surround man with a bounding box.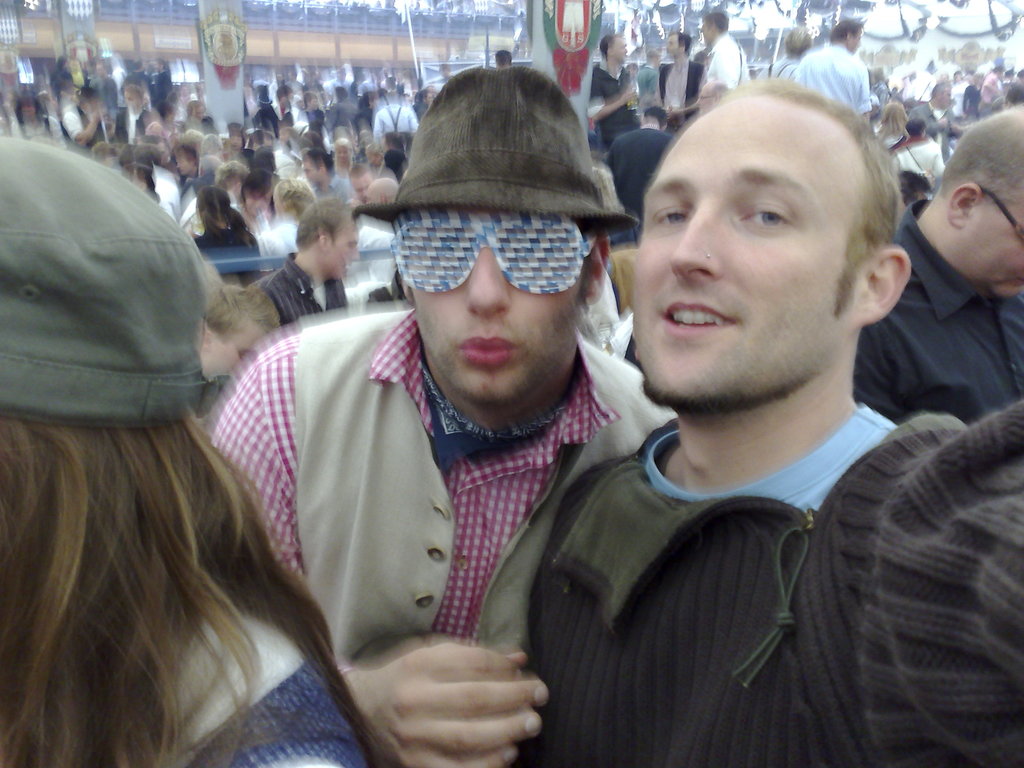
(495,65,993,764).
